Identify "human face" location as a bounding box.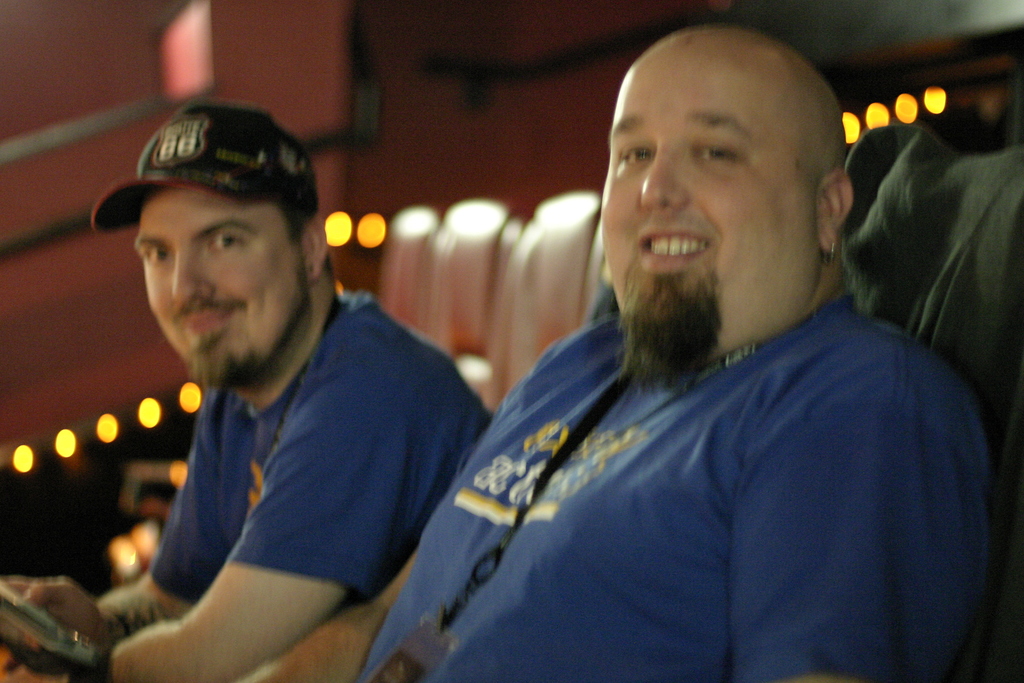
<box>604,42,821,359</box>.
